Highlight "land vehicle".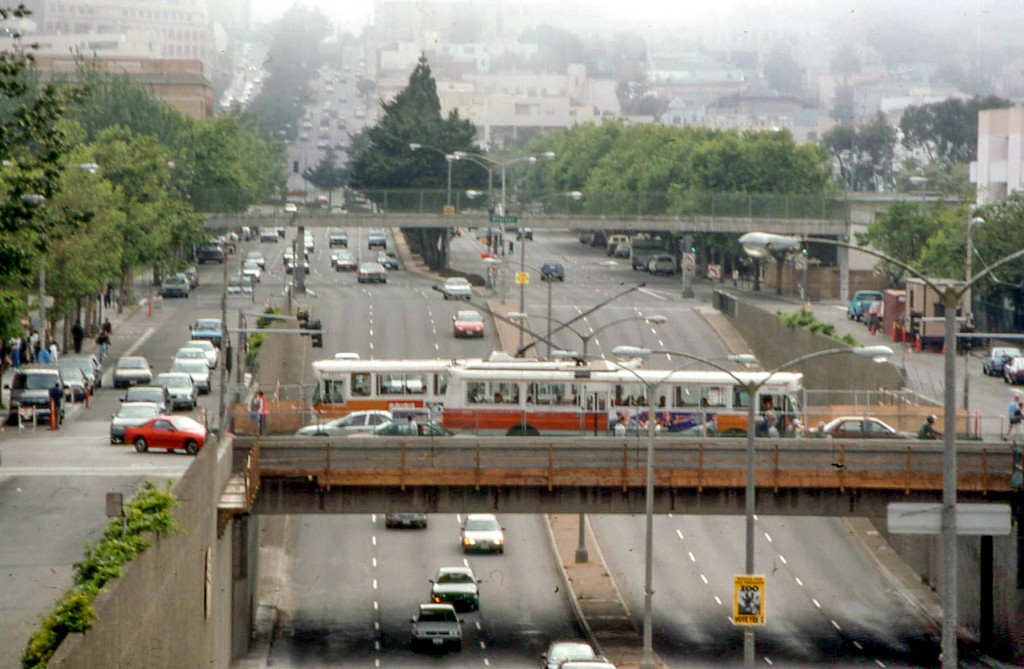
Highlighted region: 406/596/467/646.
